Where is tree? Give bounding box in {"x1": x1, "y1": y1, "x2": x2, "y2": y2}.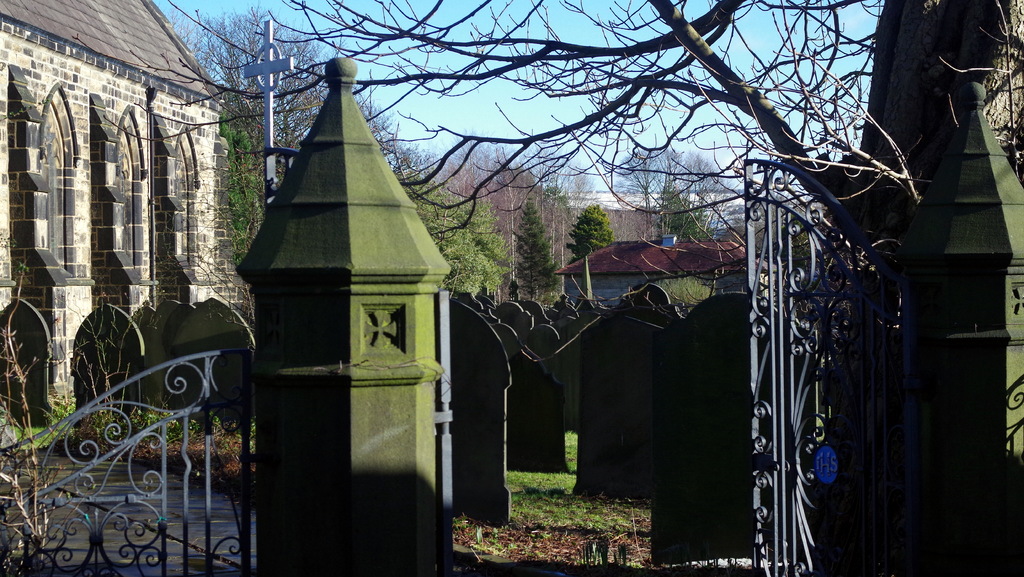
{"x1": 508, "y1": 212, "x2": 563, "y2": 300}.
